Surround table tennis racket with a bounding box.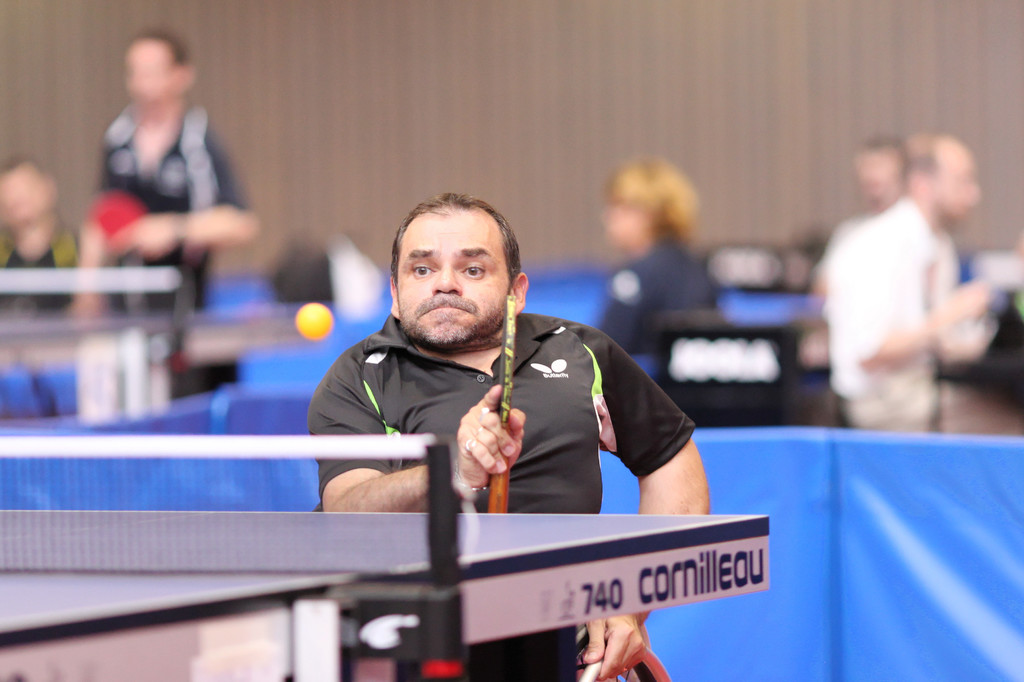
BBox(88, 190, 141, 236).
